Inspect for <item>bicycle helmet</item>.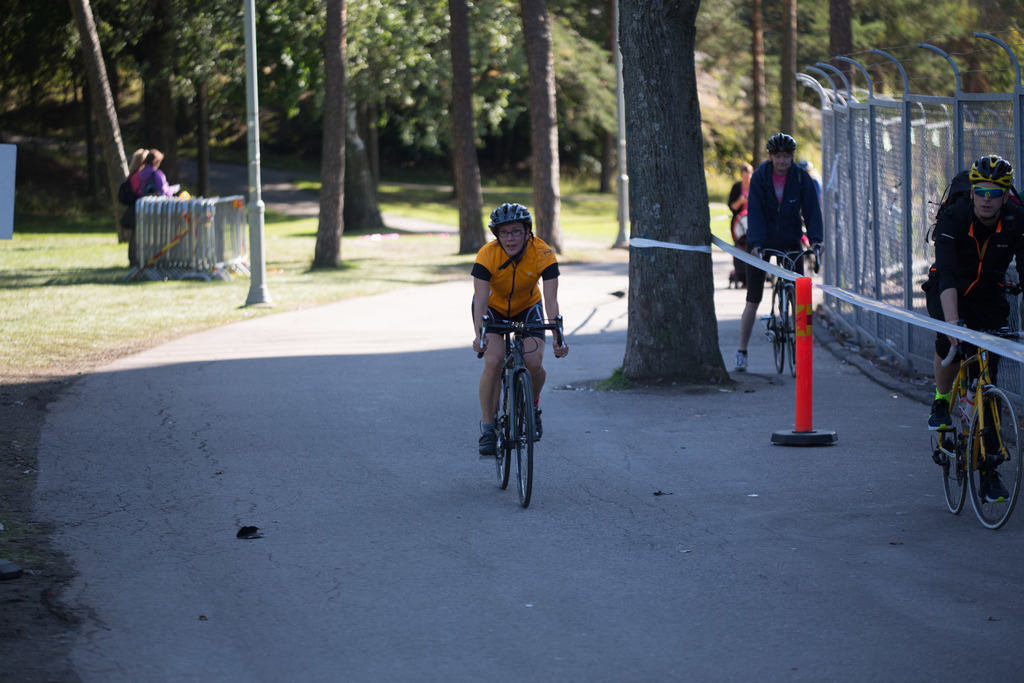
Inspection: bbox(763, 131, 792, 150).
